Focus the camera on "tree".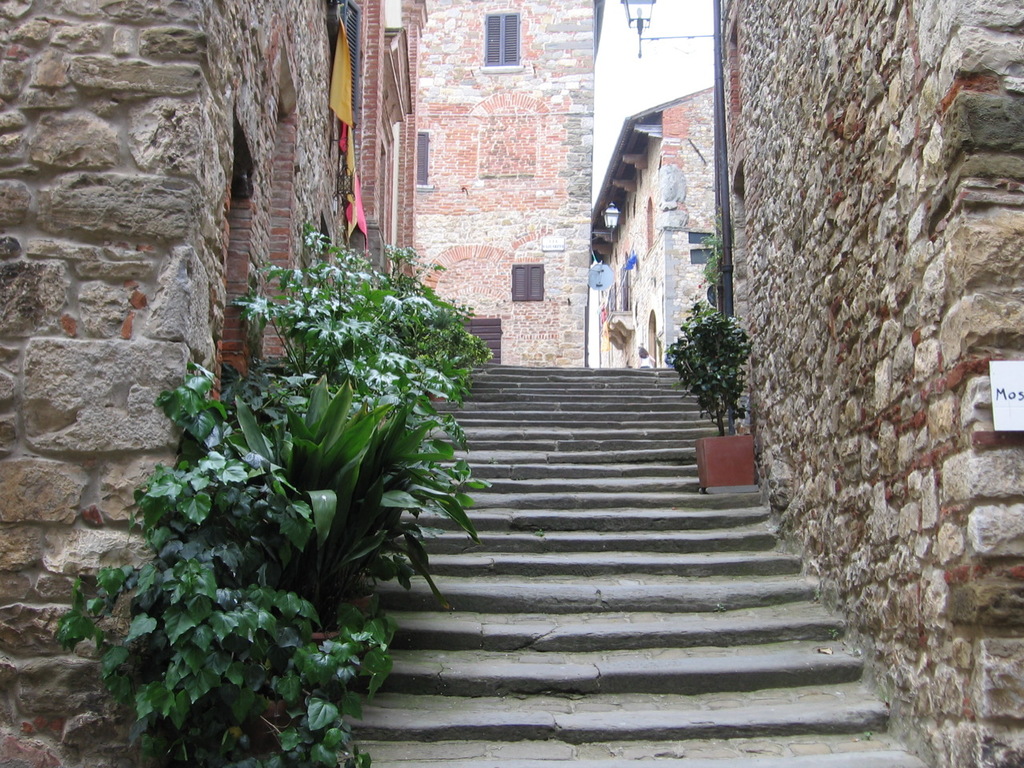
Focus region: l=58, t=234, r=494, b=767.
